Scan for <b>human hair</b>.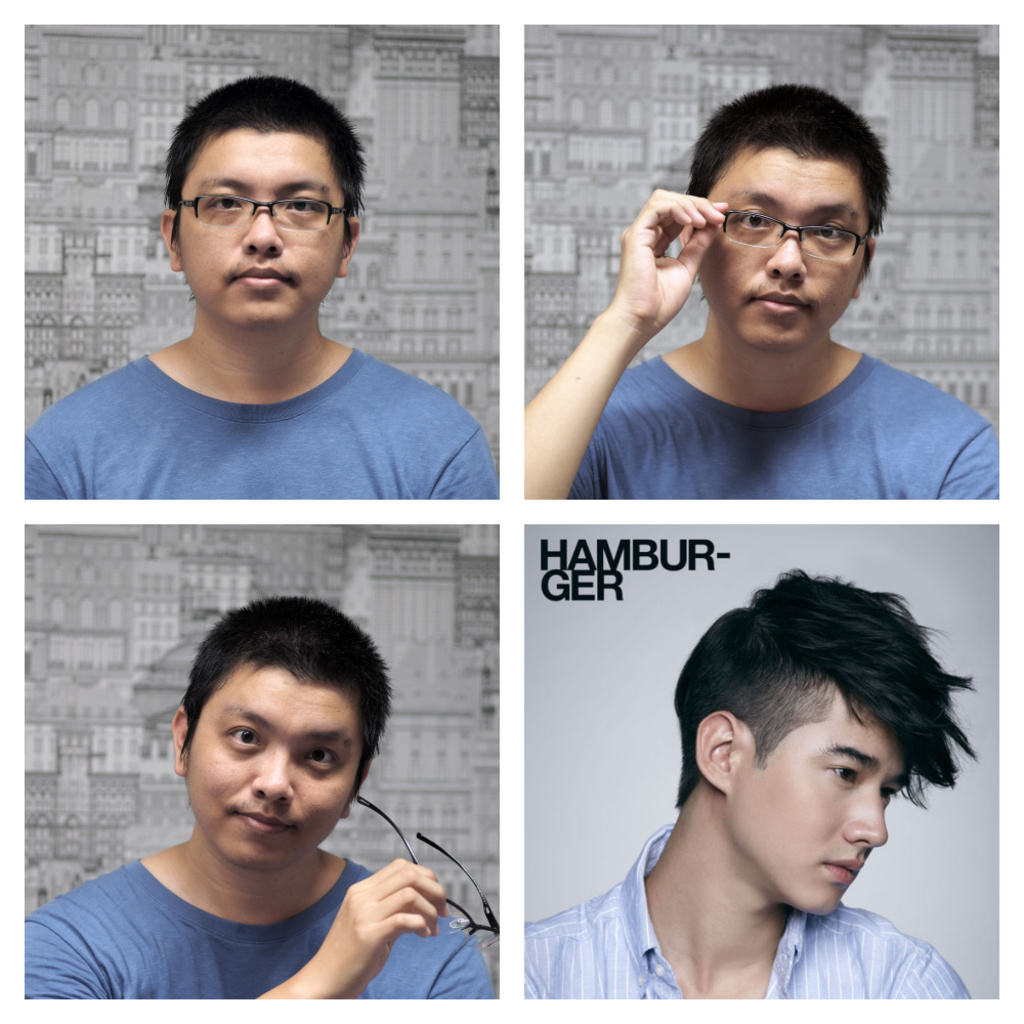
Scan result: 686,83,894,301.
